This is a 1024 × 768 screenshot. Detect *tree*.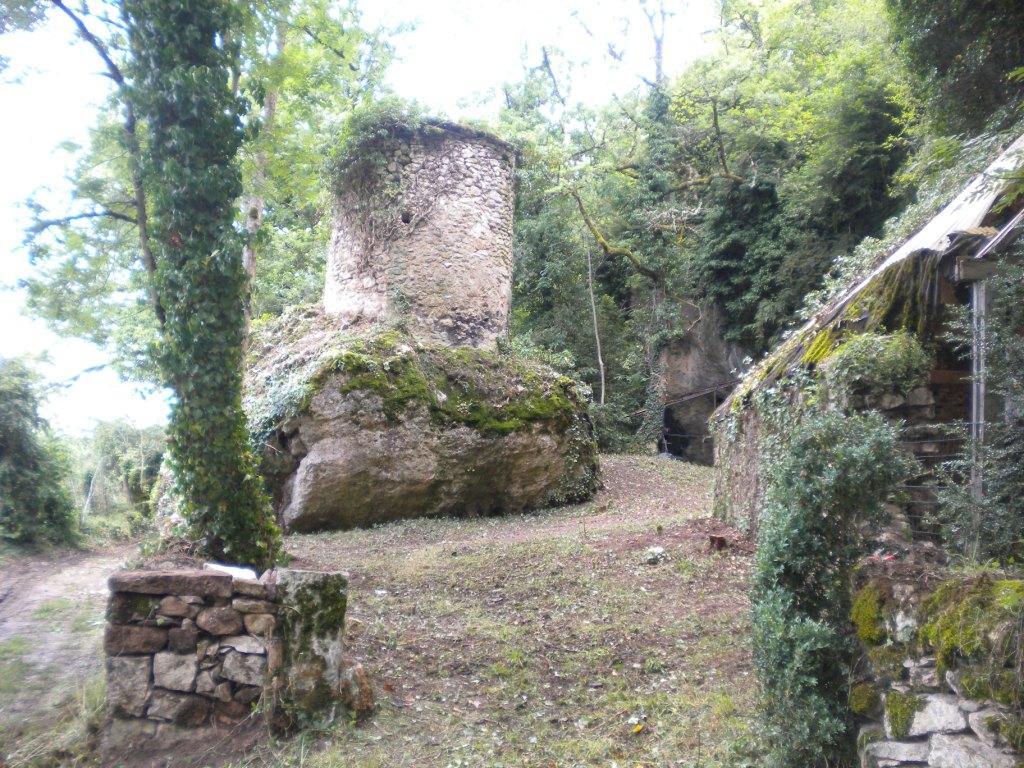
rect(51, 5, 309, 598).
